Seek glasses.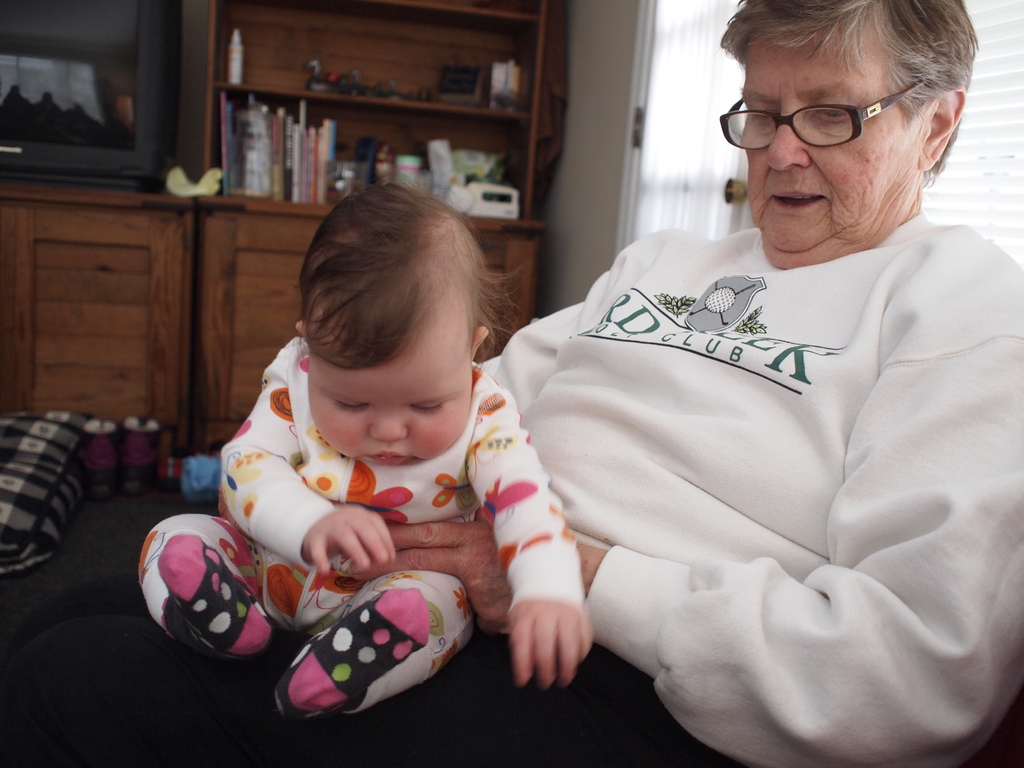
l=721, t=75, r=957, b=153.
